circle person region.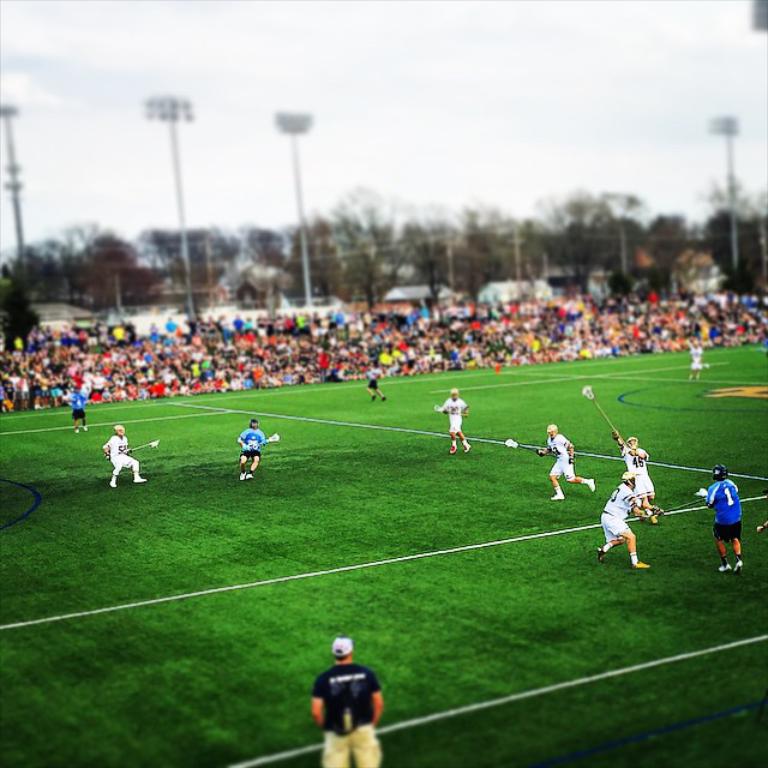
Region: x1=697 y1=463 x2=744 y2=574.
